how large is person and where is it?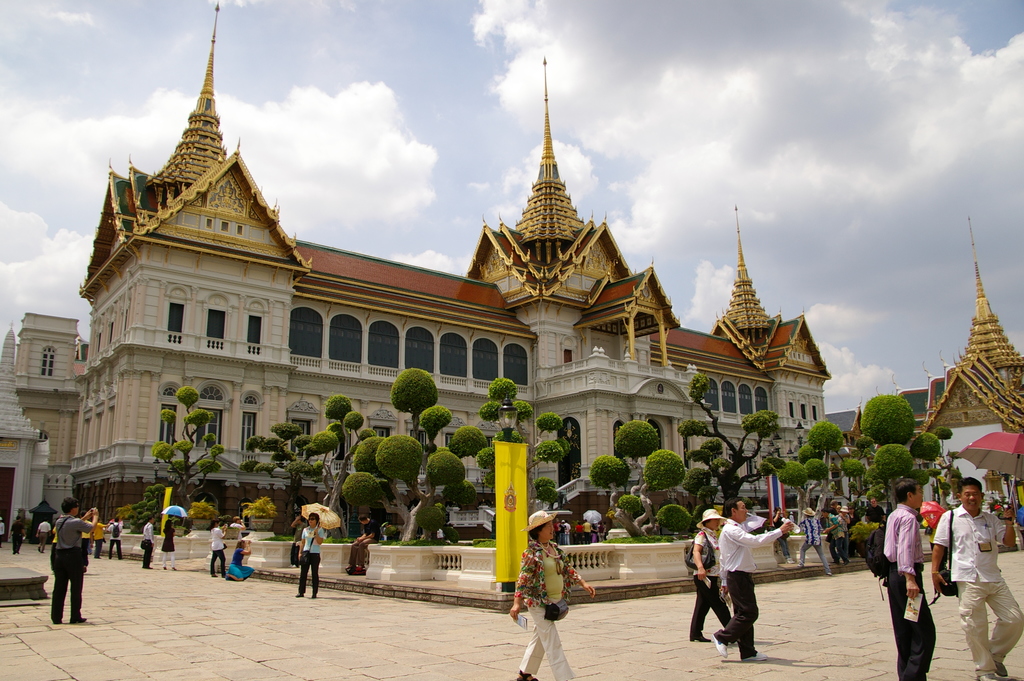
Bounding box: [584,515,592,543].
